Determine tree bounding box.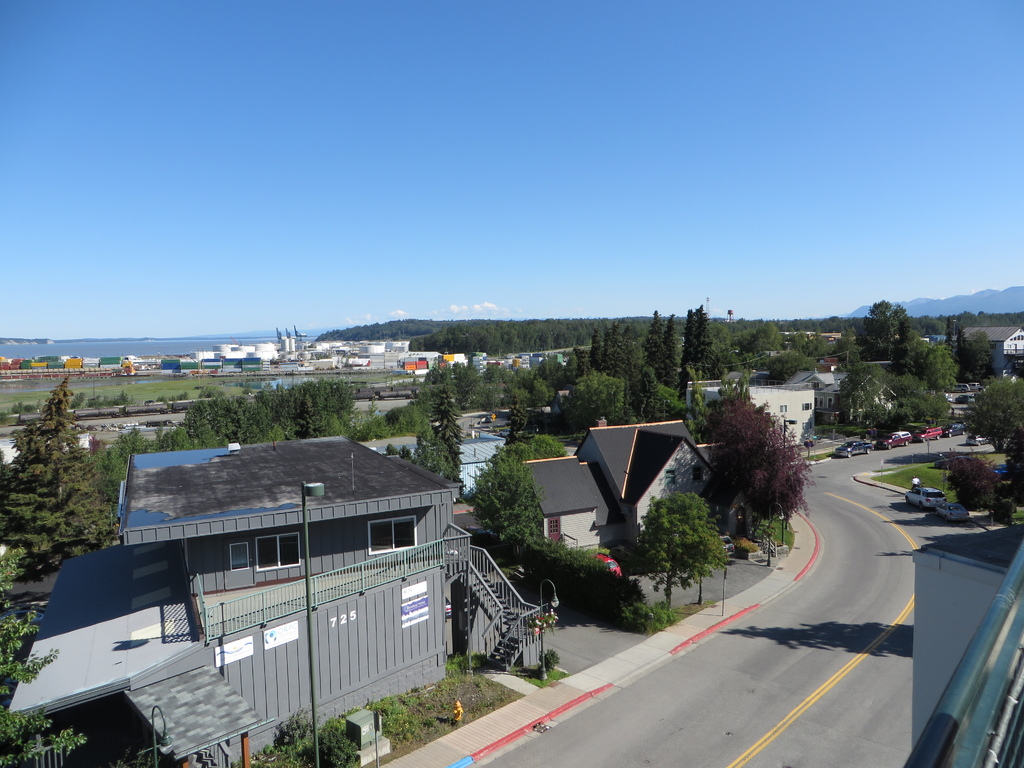
Determined: [119,430,151,450].
